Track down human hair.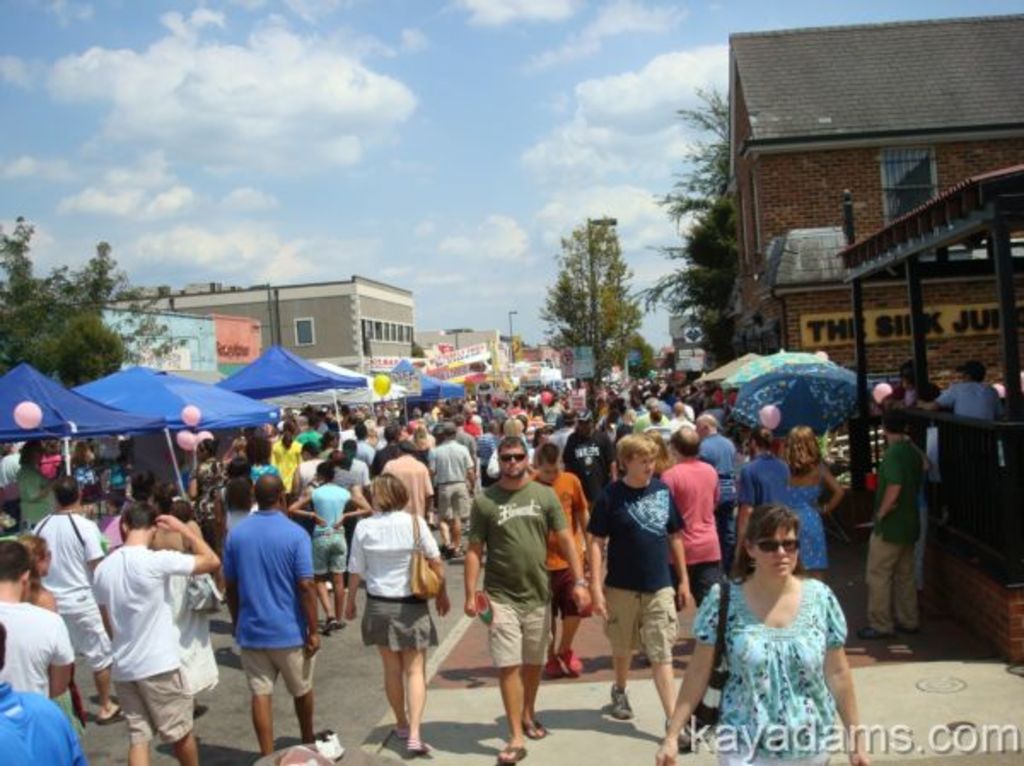
Tracked to [179, 500, 195, 524].
